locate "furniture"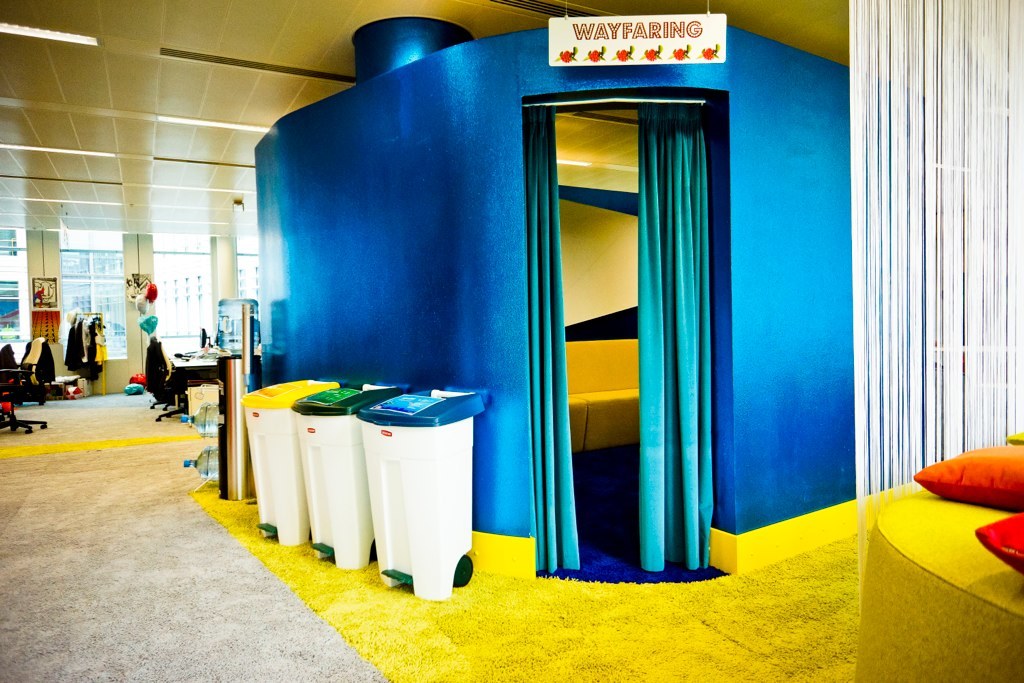
171/353/220/405
